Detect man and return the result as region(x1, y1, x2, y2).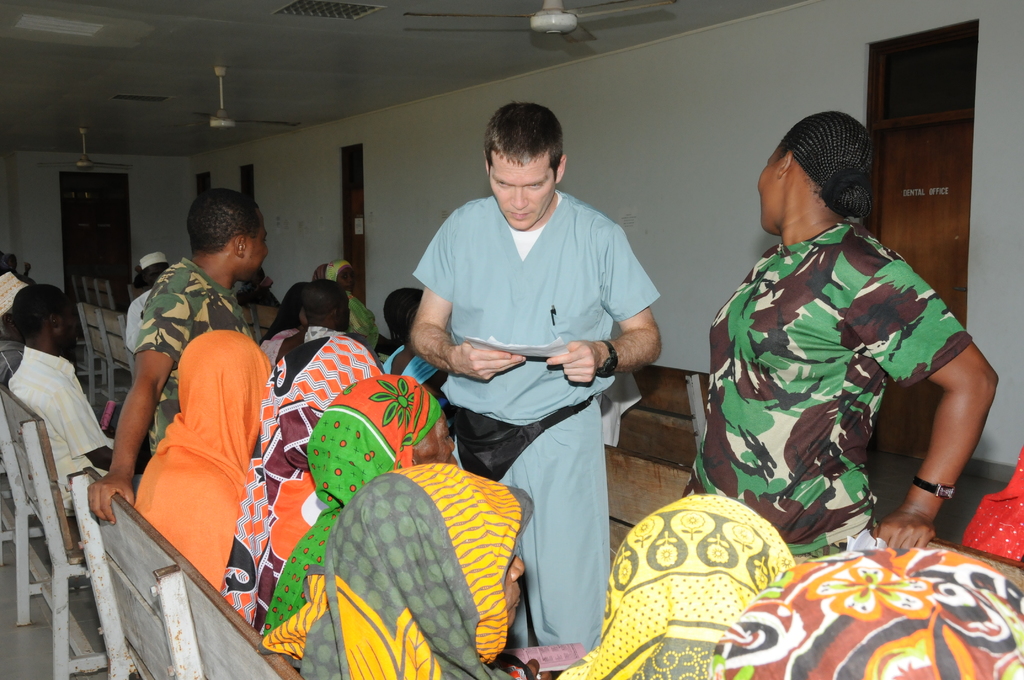
region(405, 99, 659, 652).
